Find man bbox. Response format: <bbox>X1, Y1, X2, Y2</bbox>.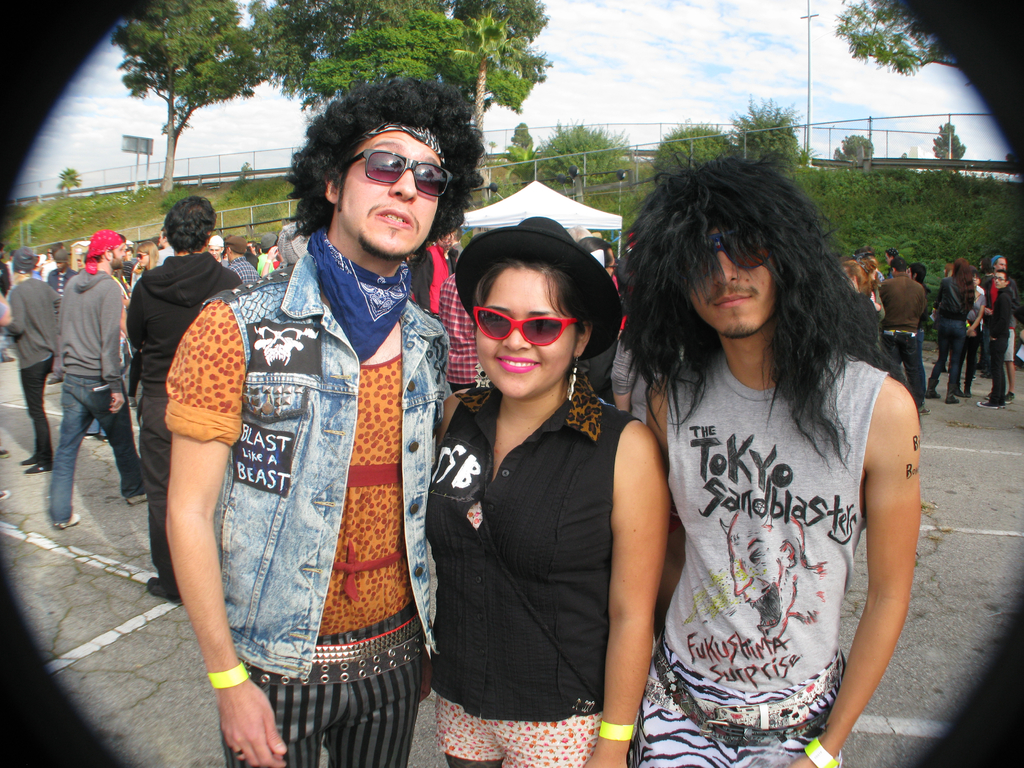
<bbox>985, 255, 1022, 410</bbox>.
